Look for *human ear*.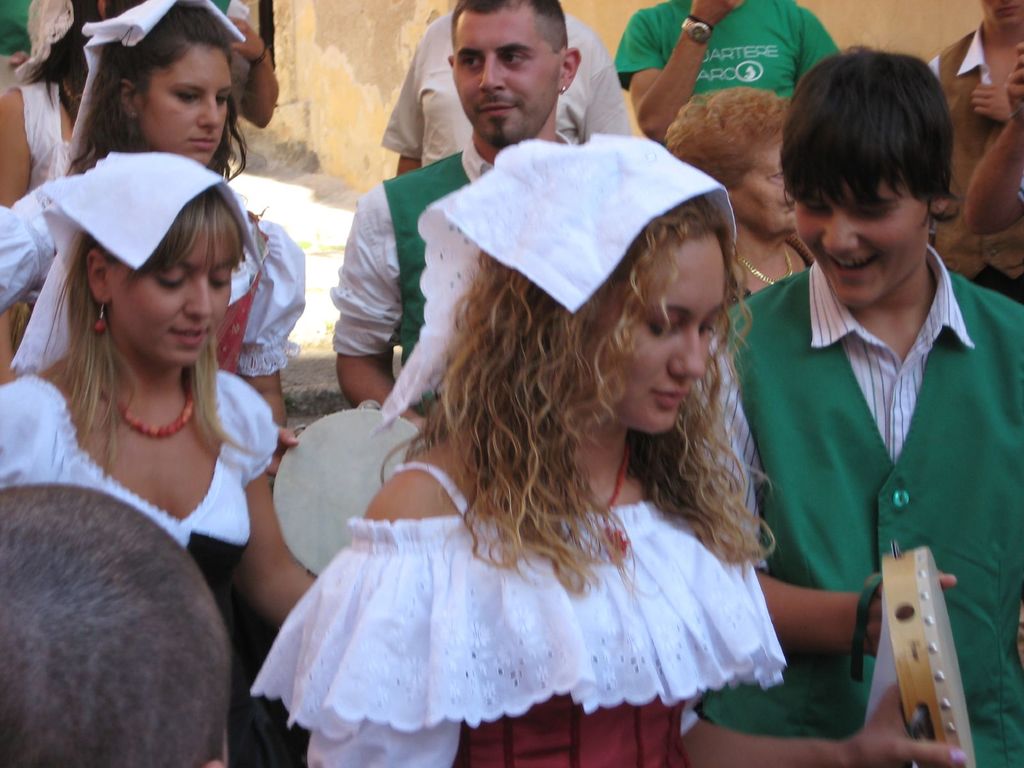
Found: region(559, 47, 582, 93).
